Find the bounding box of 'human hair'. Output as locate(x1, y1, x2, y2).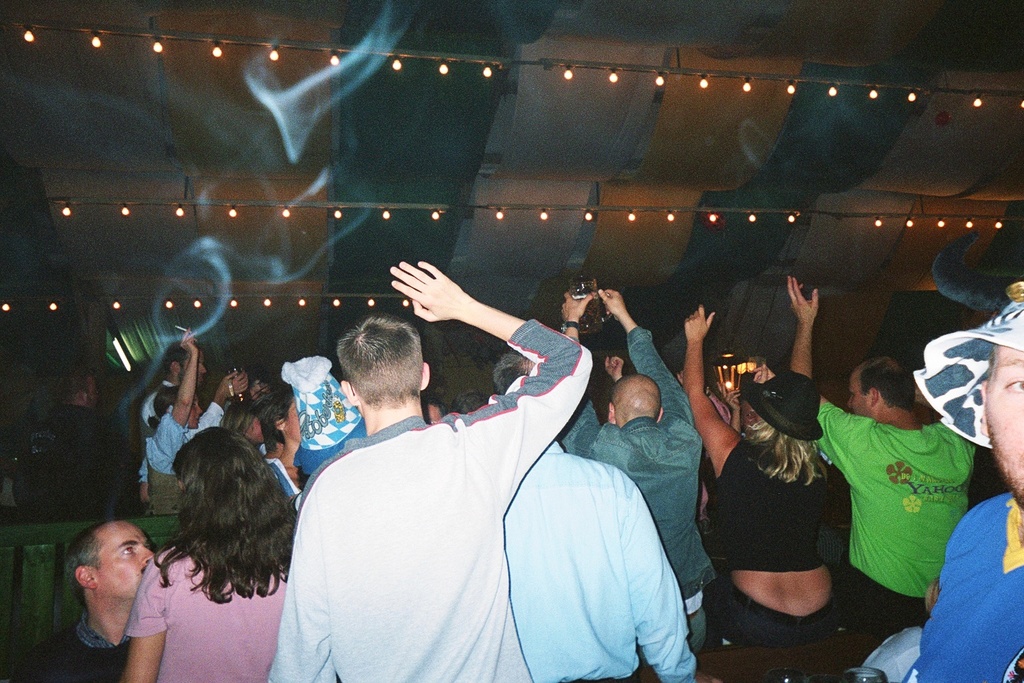
locate(163, 341, 187, 376).
